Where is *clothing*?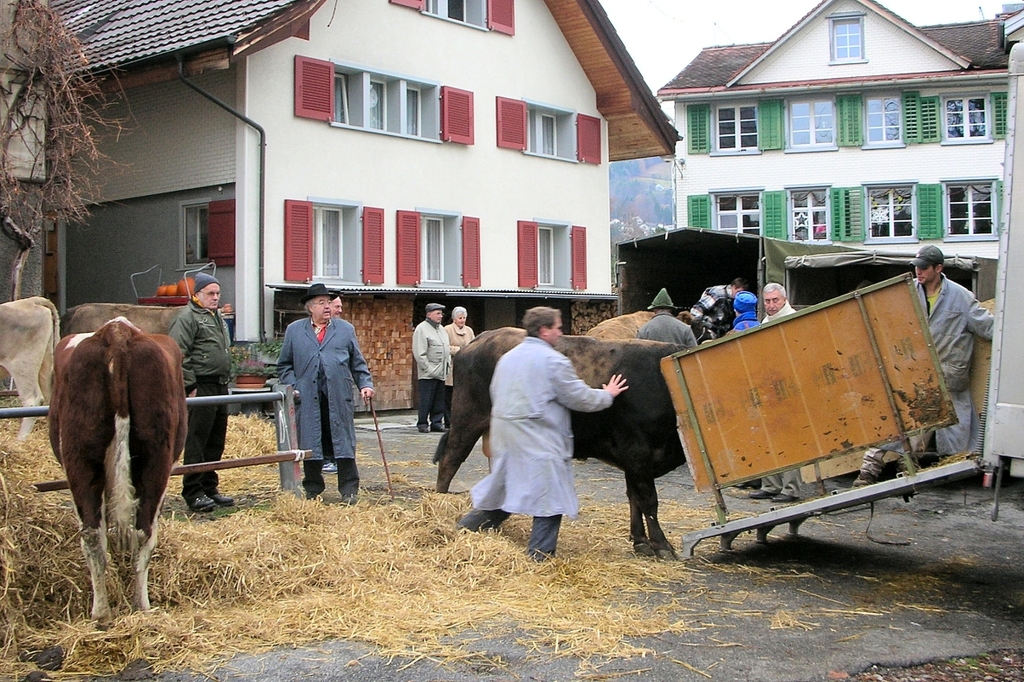
bbox=(755, 302, 807, 499).
